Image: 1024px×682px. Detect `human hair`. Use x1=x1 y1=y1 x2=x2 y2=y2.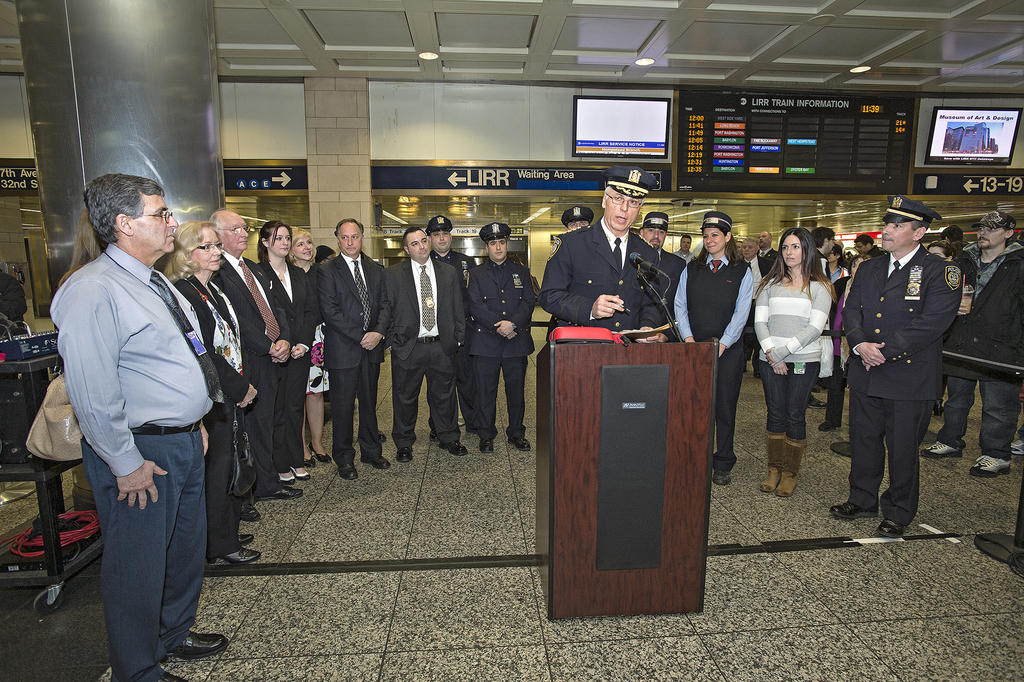
x1=604 y1=188 x2=607 y2=190.
